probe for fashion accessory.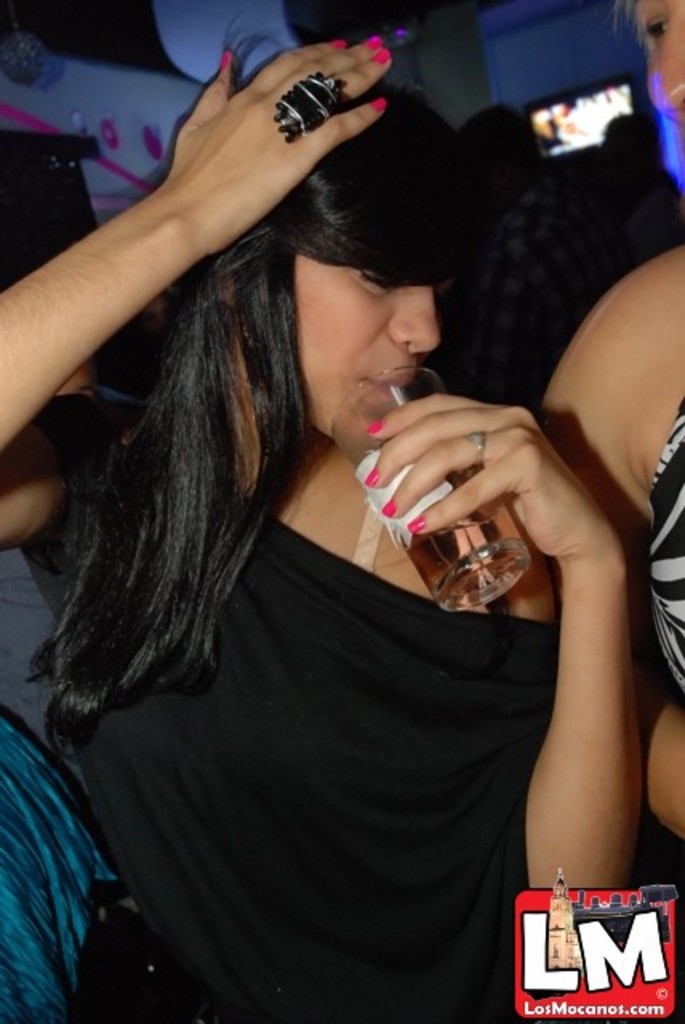
Probe result: left=267, top=66, right=347, bottom=149.
